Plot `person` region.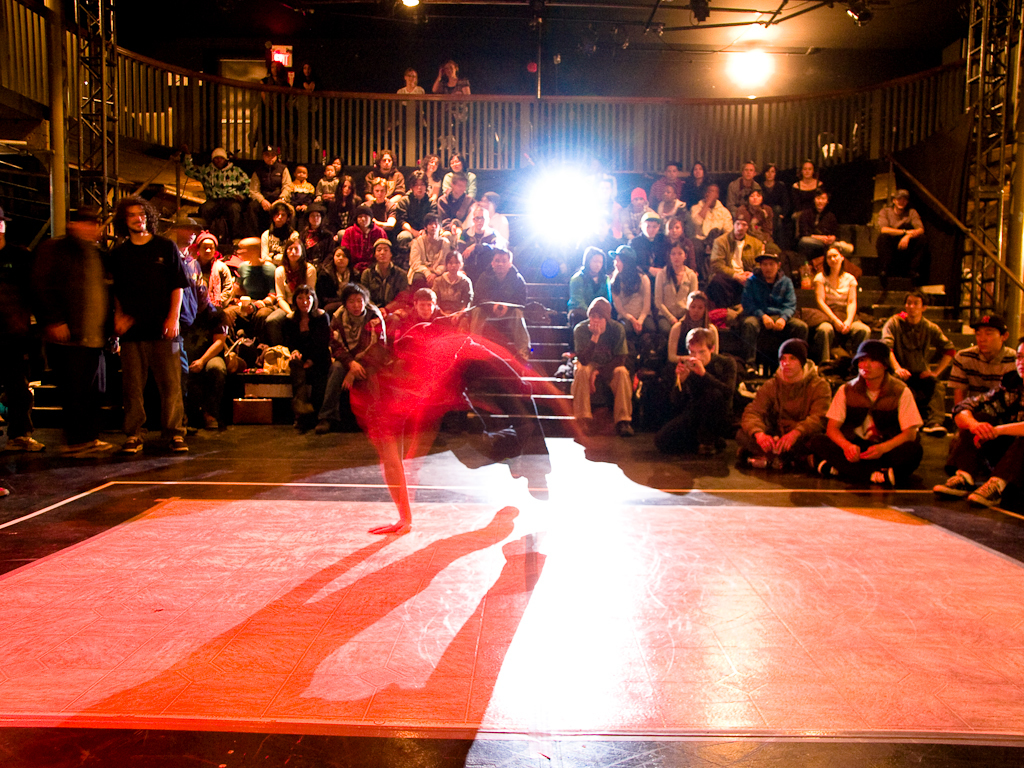
Plotted at bbox(648, 151, 691, 202).
